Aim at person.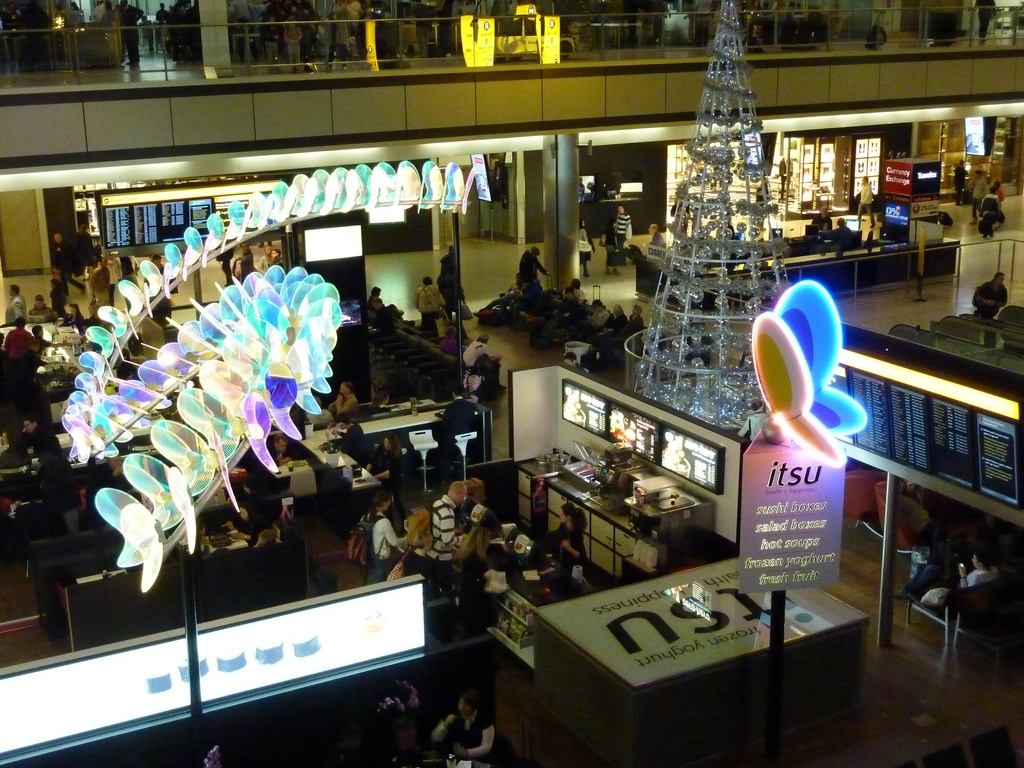
Aimed at (415,273,445,331).
